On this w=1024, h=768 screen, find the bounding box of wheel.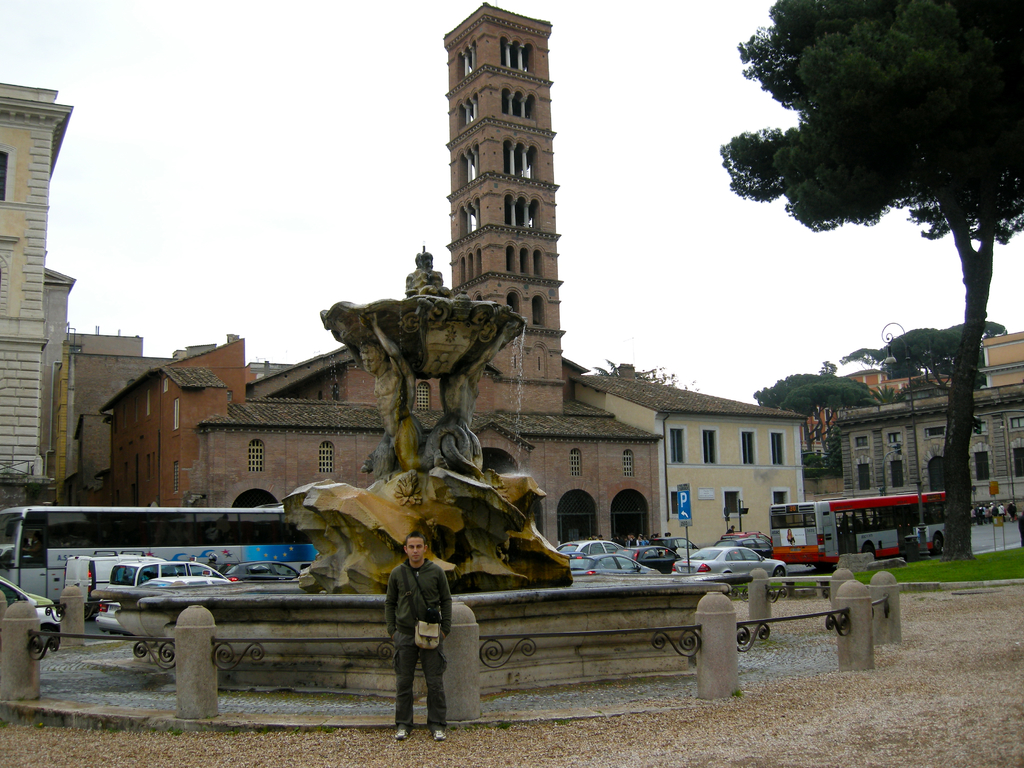
Bounding box: [left=935, top=534, right=945, bottom=556].
